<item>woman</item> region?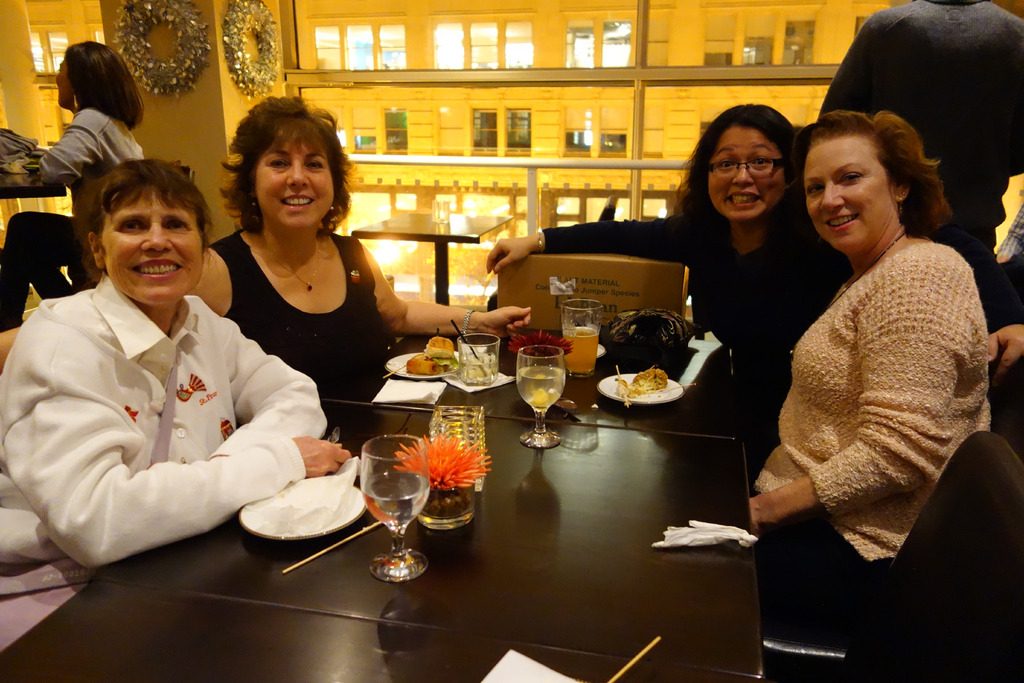
[3,40,146,331]
